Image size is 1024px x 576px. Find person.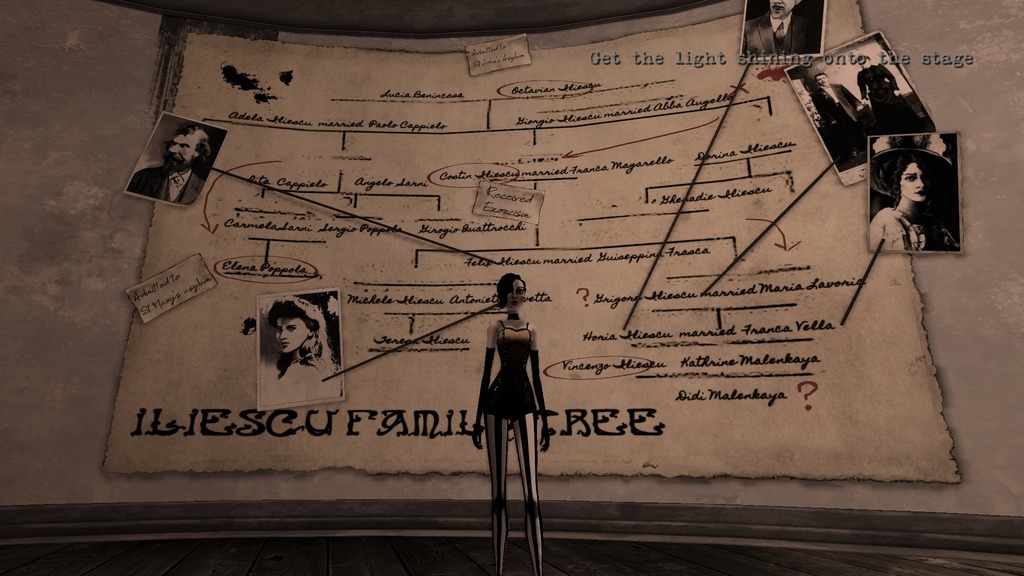
<bbox>463, 257, 546, 543</bbox>.
